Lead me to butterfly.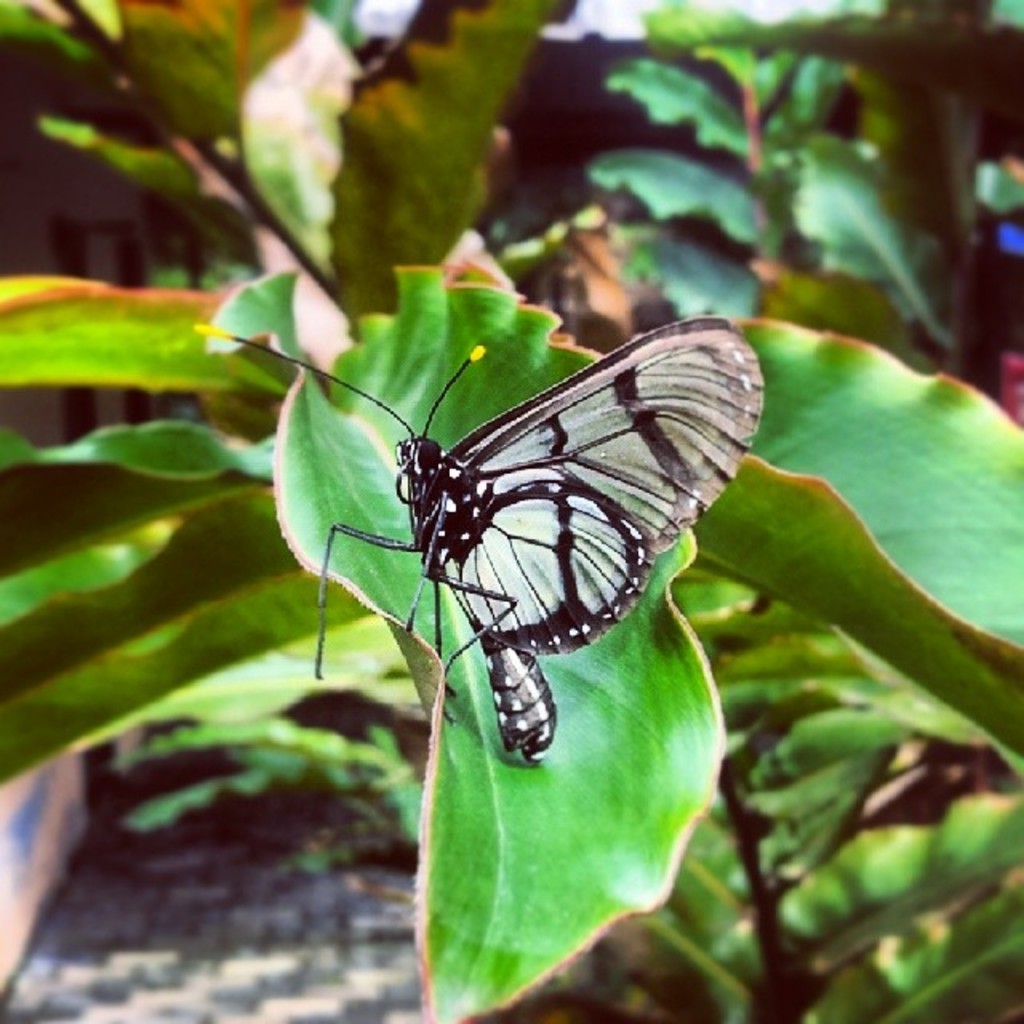
Lead to (301, 304, 768, 742).
